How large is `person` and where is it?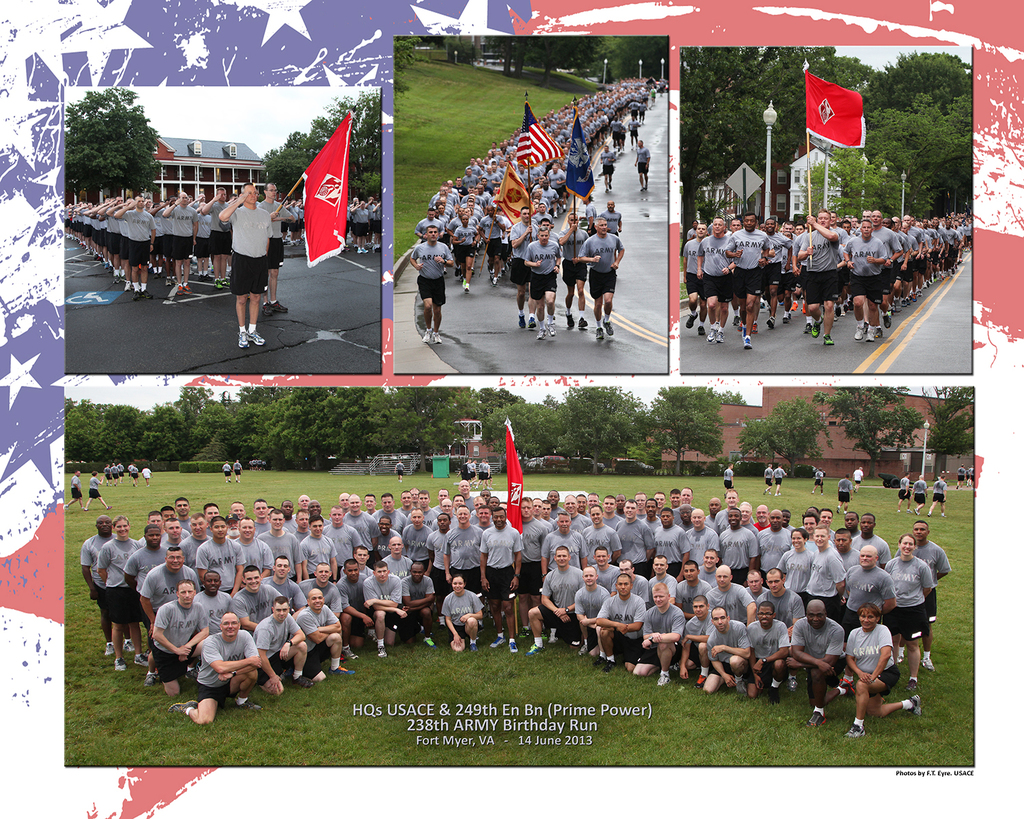
Bounding box: [x1=636, y1=98, x2=653, y2=128].
